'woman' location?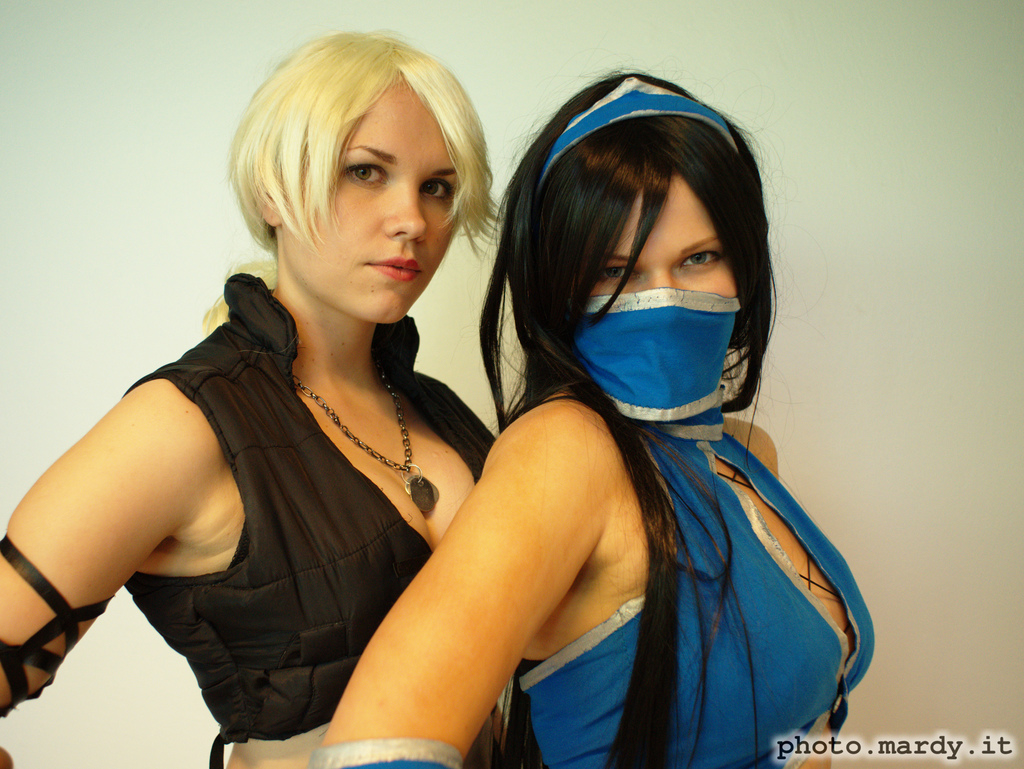
select_region(0, 35, 514, 768)
